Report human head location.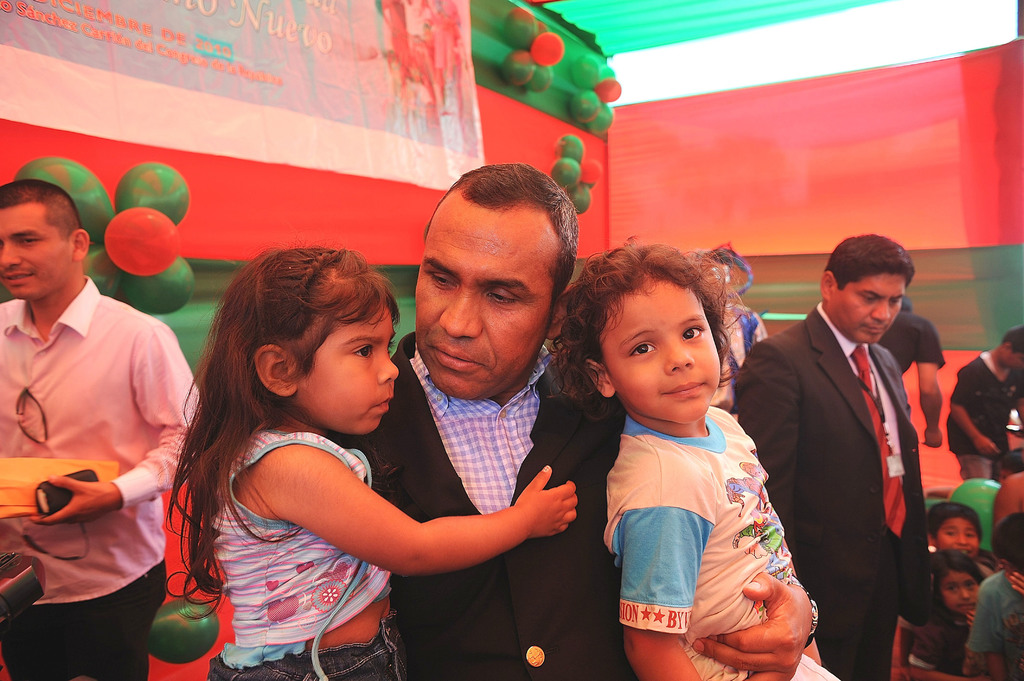
Report: {"x1": 986, "y1": 509, "x2": 1023, "y2": 592}.
